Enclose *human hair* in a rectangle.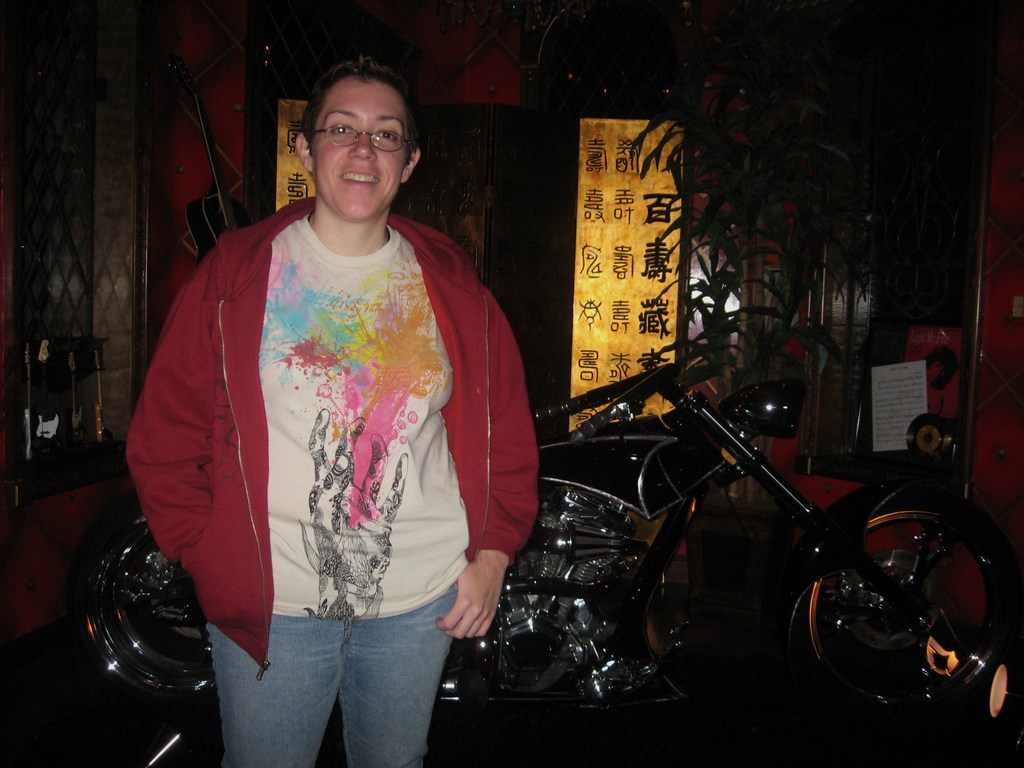
locate(300, 64, 404, 163).
